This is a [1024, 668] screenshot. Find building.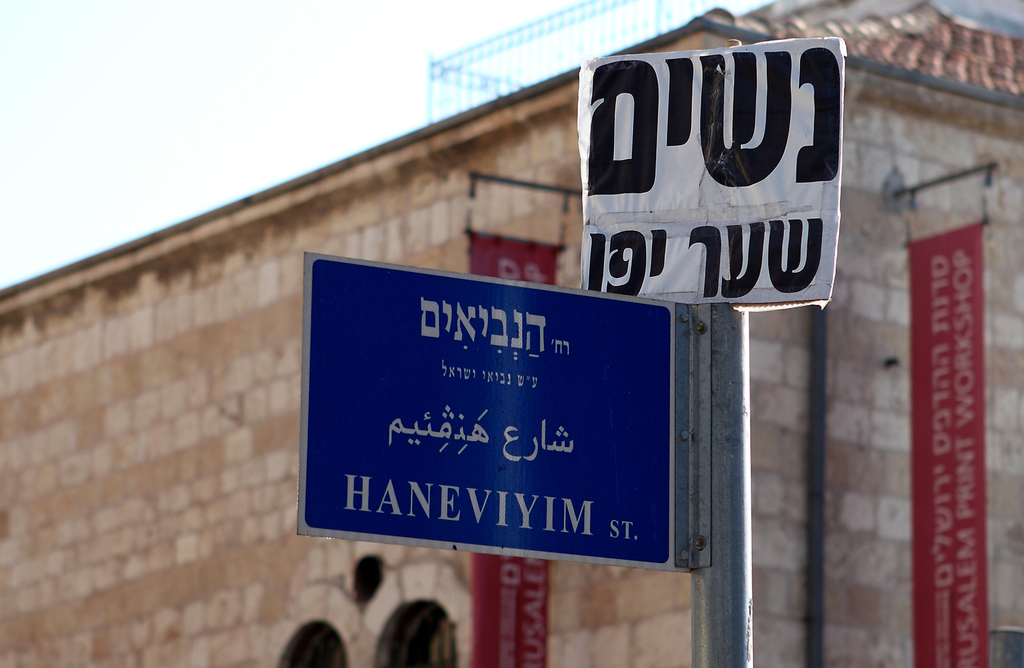
Bounding box: crop(1, 6, 1023, 667).
